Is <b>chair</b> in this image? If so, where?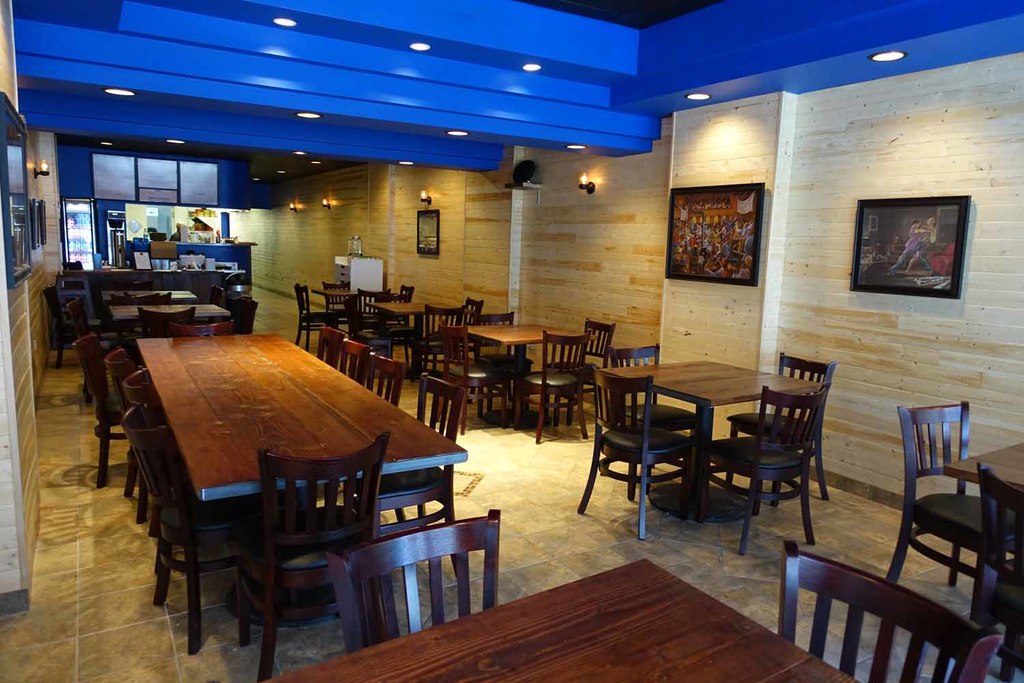
Yes, at BBox(710, 381, 827, 550).
